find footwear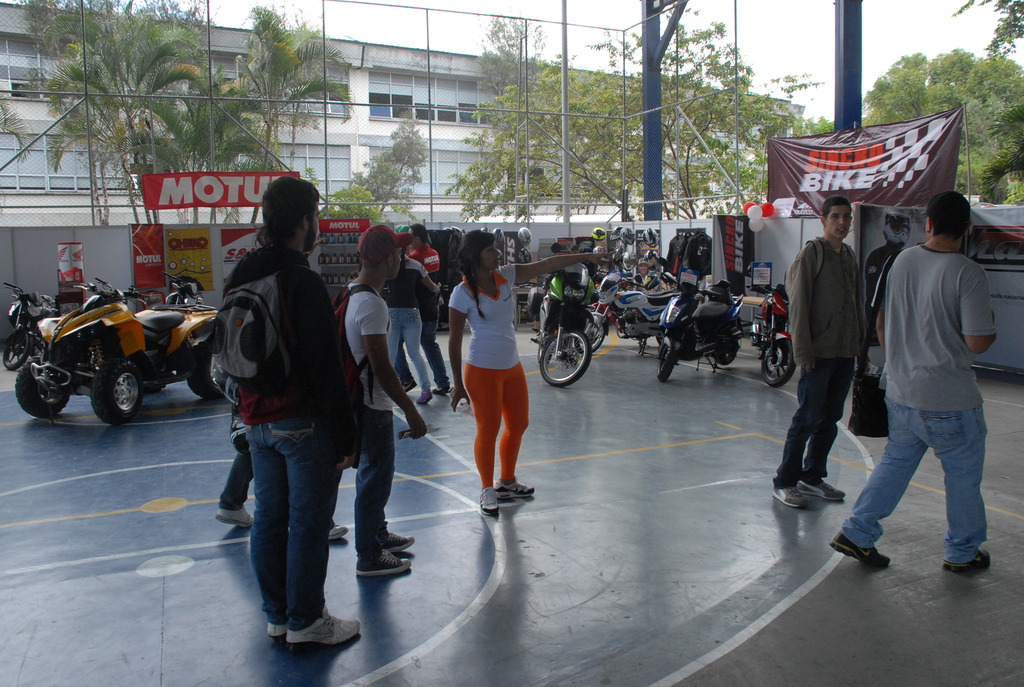
BBox(796, 482, 842, 505)
